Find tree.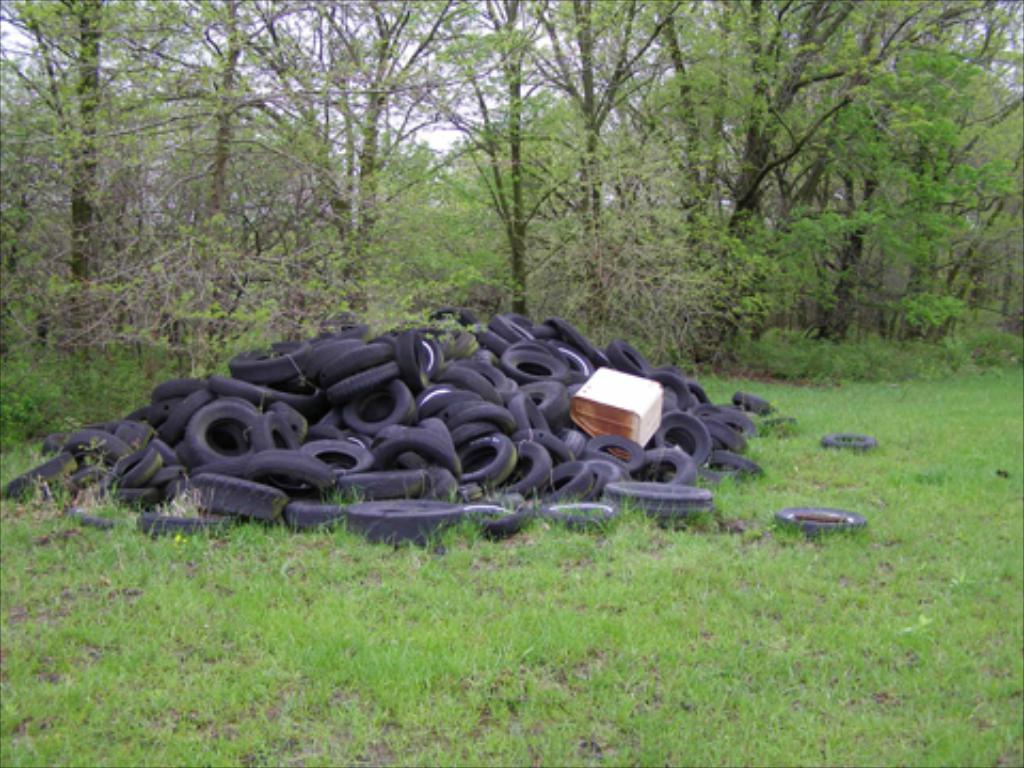
x1=124 y1=53 x2=305 y2=309.
